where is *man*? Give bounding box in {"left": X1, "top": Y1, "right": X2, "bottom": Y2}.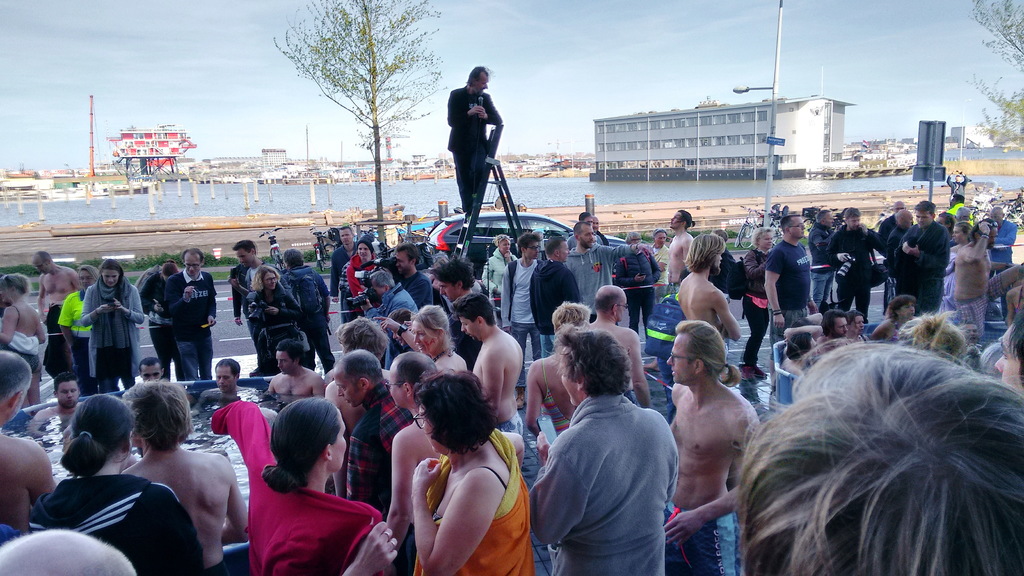
{"left": 120, "top": 377, "right": 252, "bottom": 575}.
